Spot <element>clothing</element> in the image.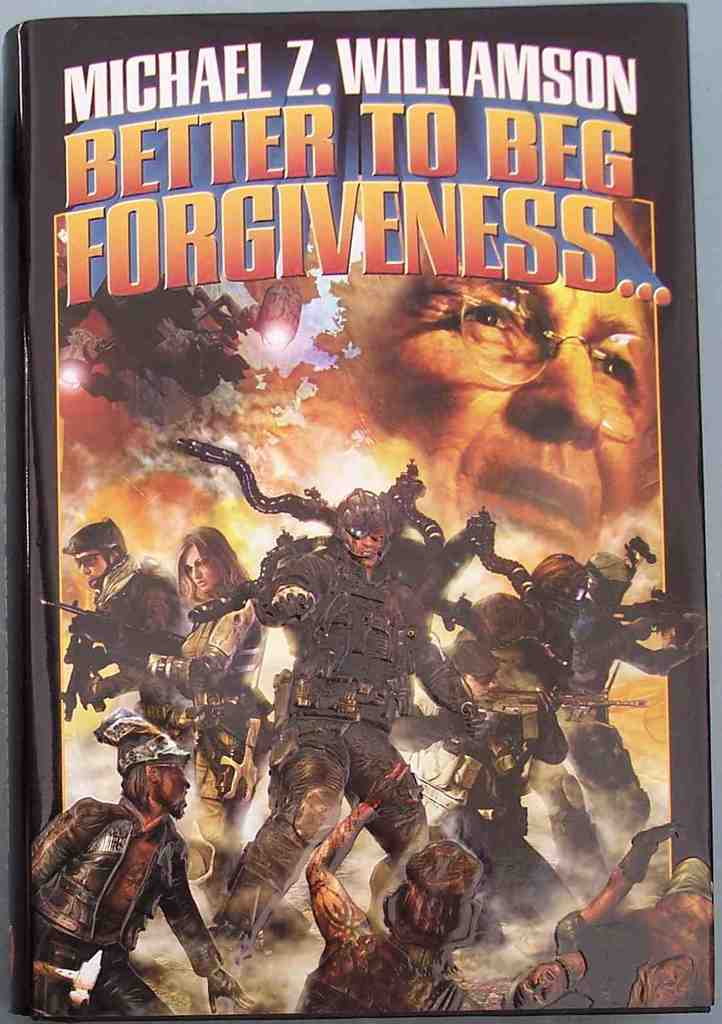
<element>clothing</element> found at <box>552,606,692,846</box>.
